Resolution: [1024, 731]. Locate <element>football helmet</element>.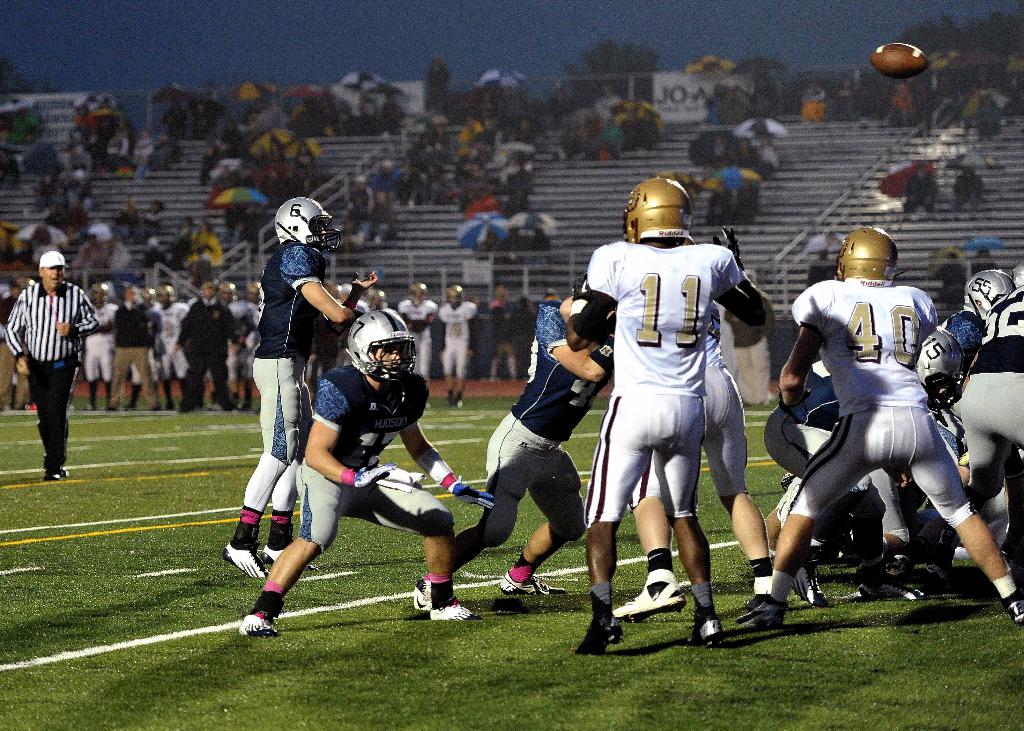
rect(834, 222, 904, 285).
